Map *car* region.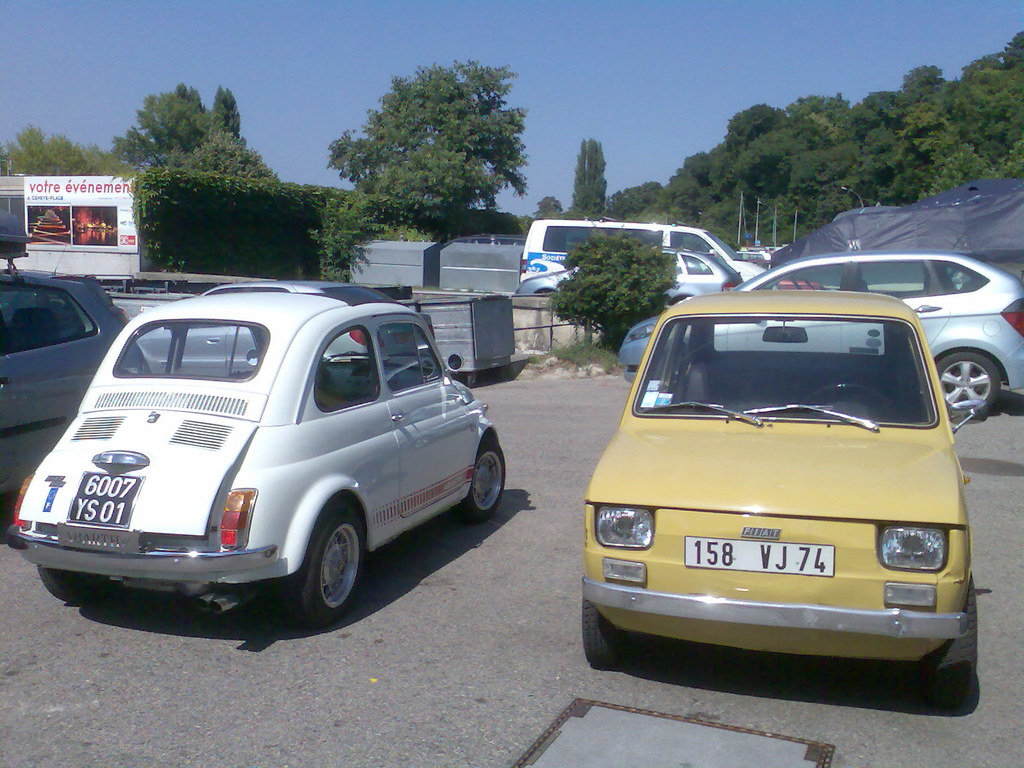
Mapped to bbox=[0, 241, 144, 495].
